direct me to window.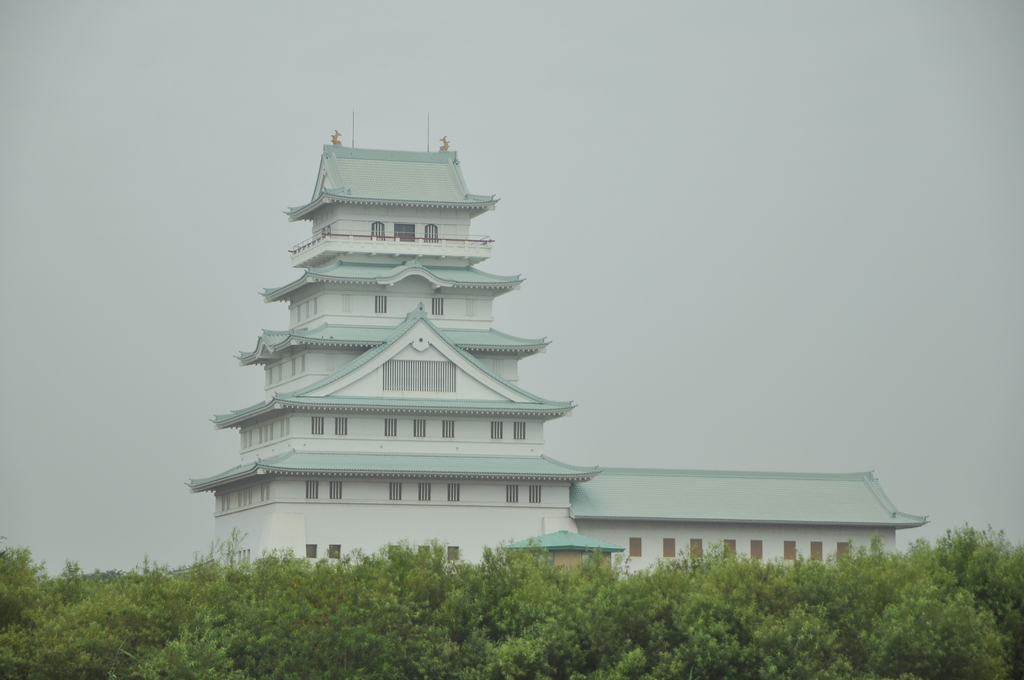
Direction: pyautogui.locateOnScreen(294, 298, 319, 325).
